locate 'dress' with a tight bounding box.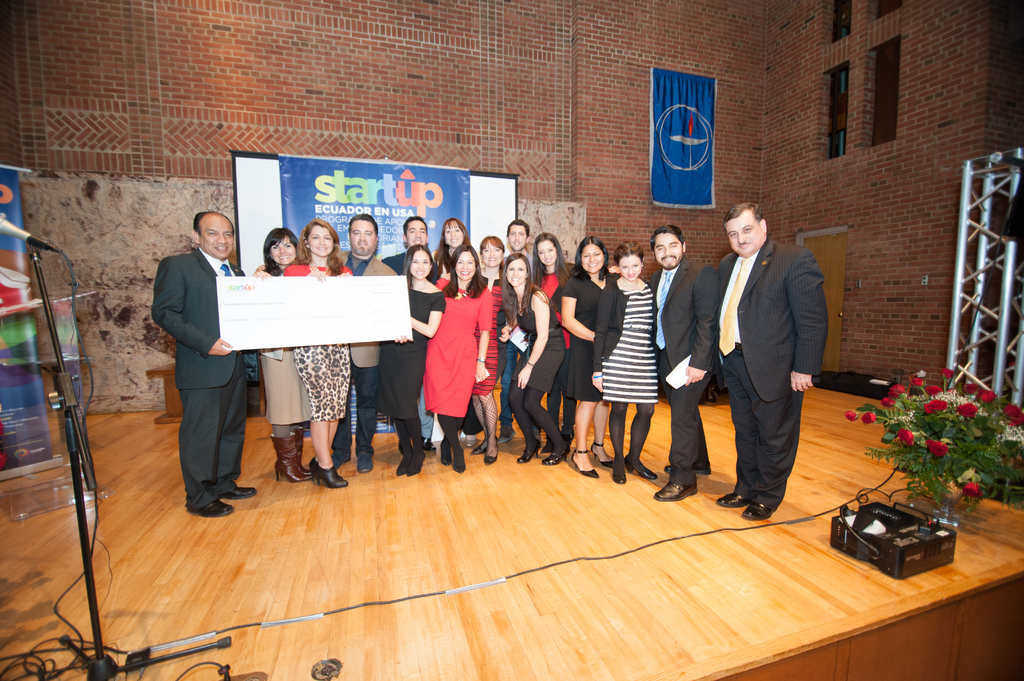
select_region(372, 290, 446, 421).
